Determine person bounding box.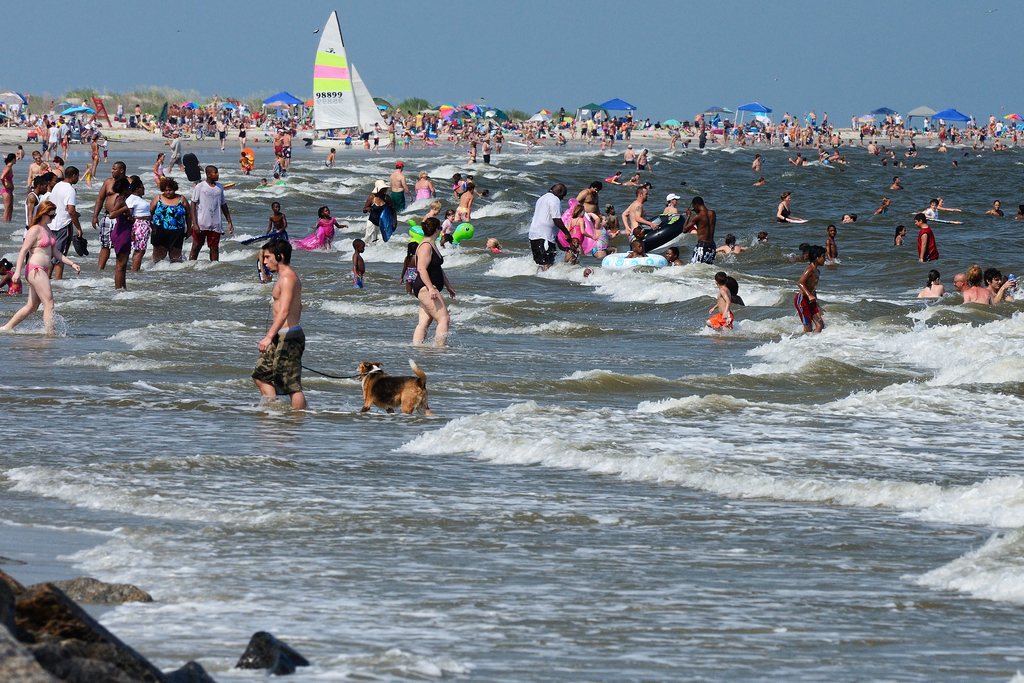
Determined: rect(755, 232, 770, 245).
